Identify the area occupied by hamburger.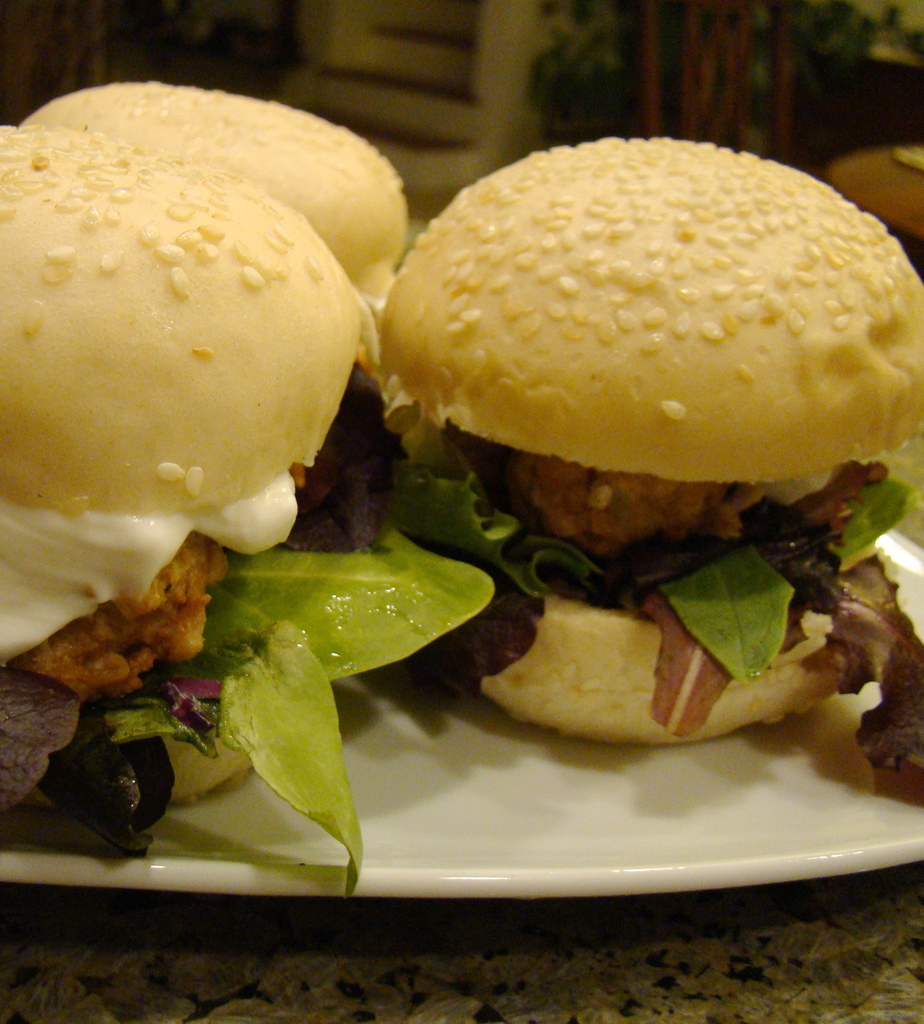
Area: locate(381, 140, 923, 742).
